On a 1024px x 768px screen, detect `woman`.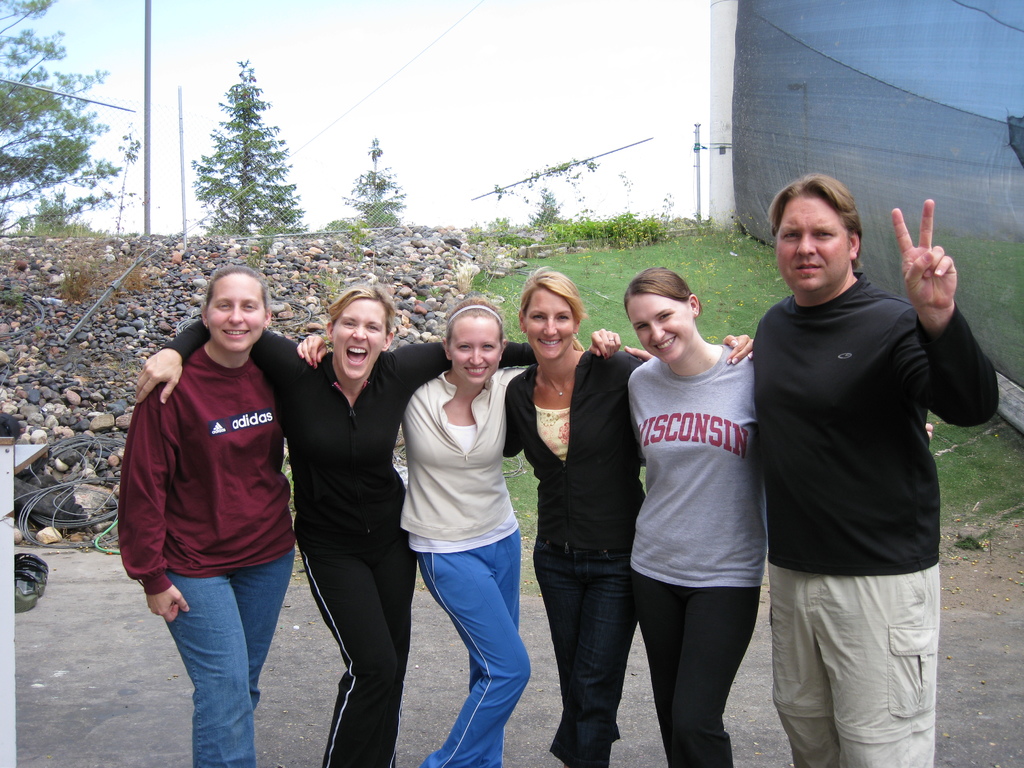
crop(114, 261, 292, 767).
